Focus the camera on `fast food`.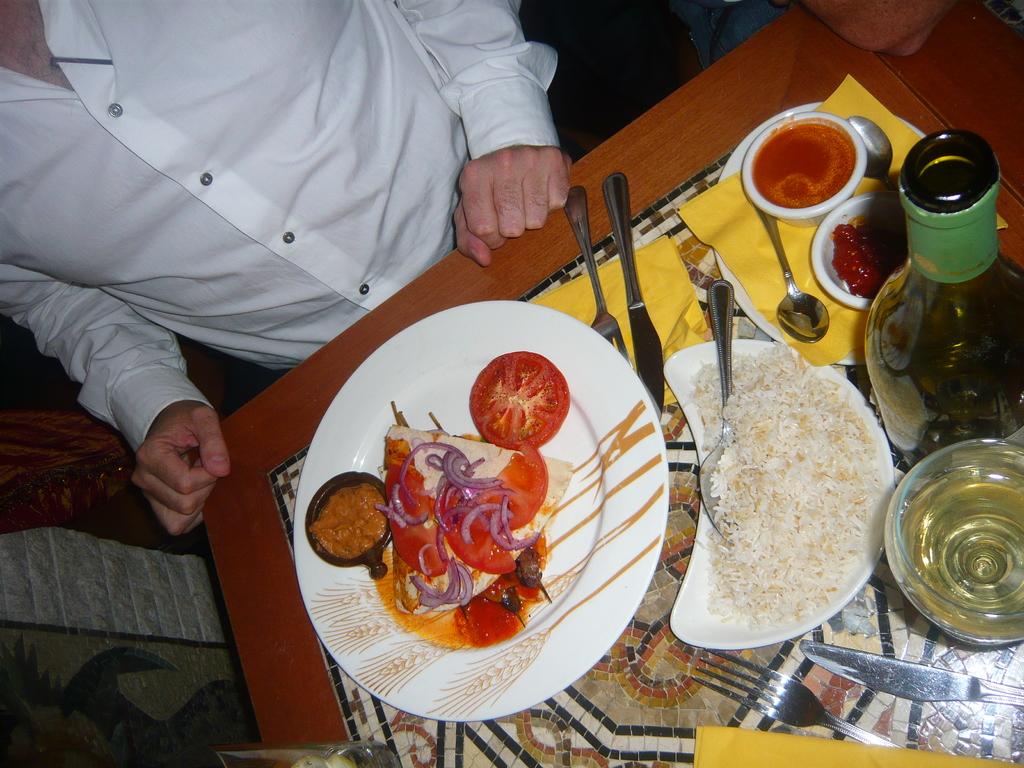
Focus region: <box>687,337,890,637</box>.
